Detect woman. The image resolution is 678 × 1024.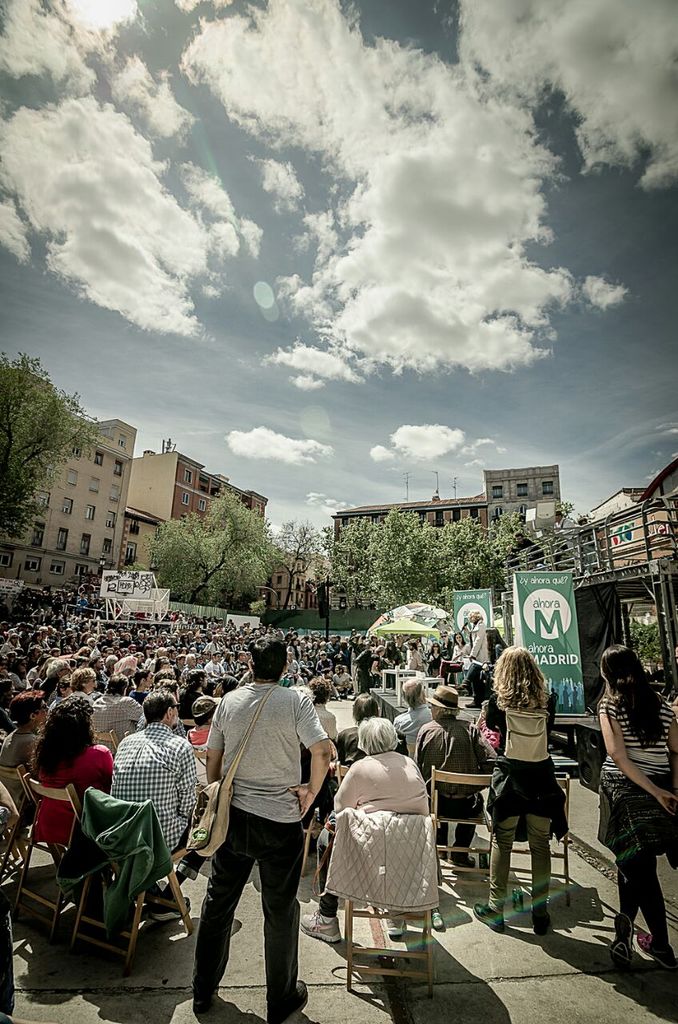
119/631/131/649.
